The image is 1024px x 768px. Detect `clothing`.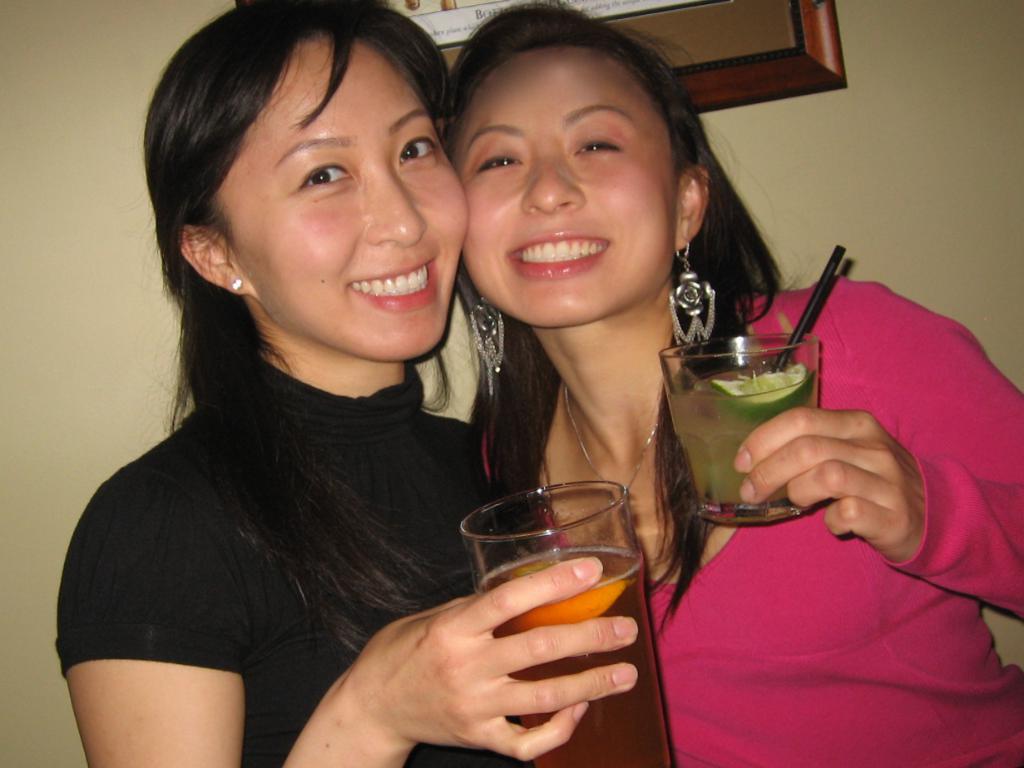
Detection: crop(472, 271, 1023, 767).
